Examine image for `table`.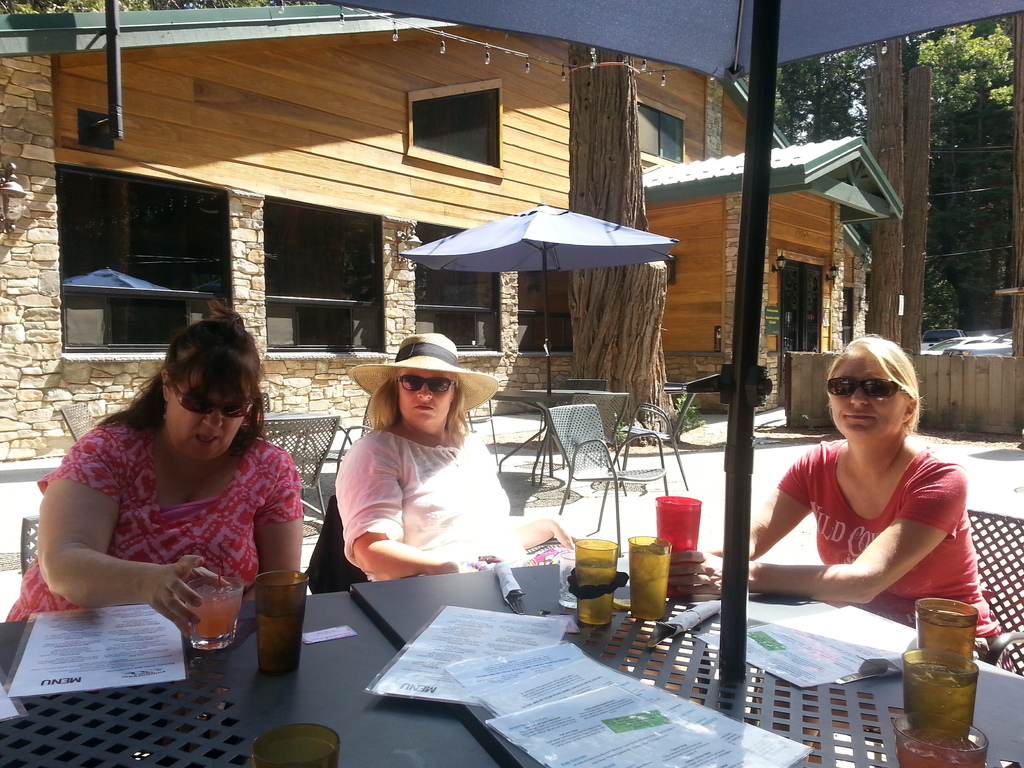
Examination result: <bbox>0, 590, 509, 767</bbox>.
